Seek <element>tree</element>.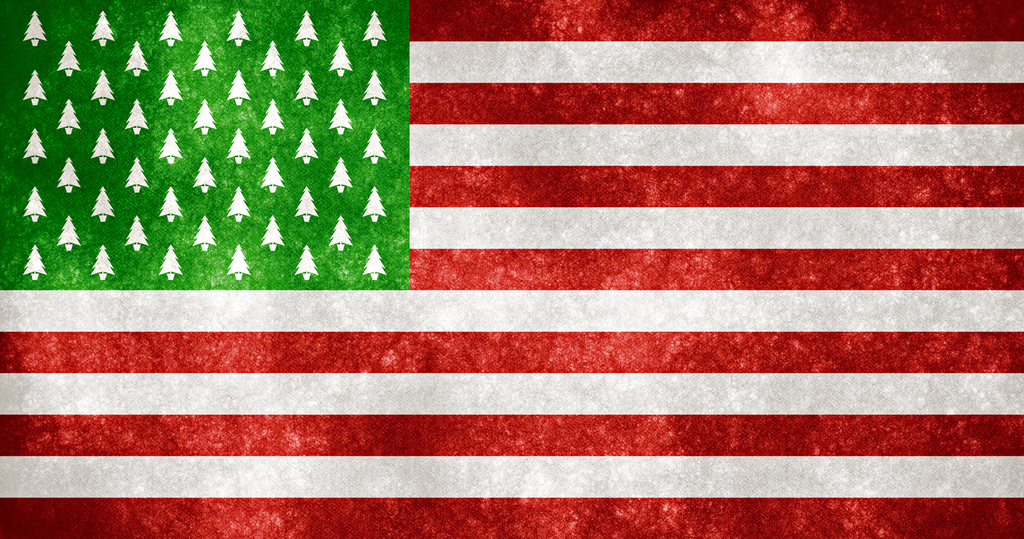
Rect(225, 9, 251, 40).
